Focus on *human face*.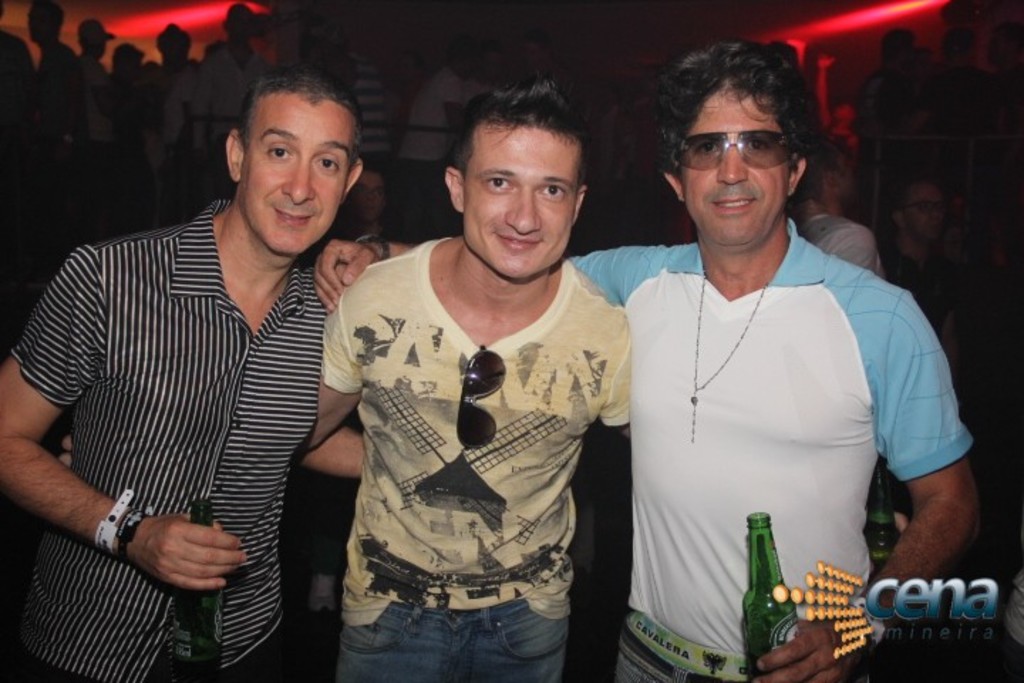
Focused at bbox(357, 172, 380, 211).
